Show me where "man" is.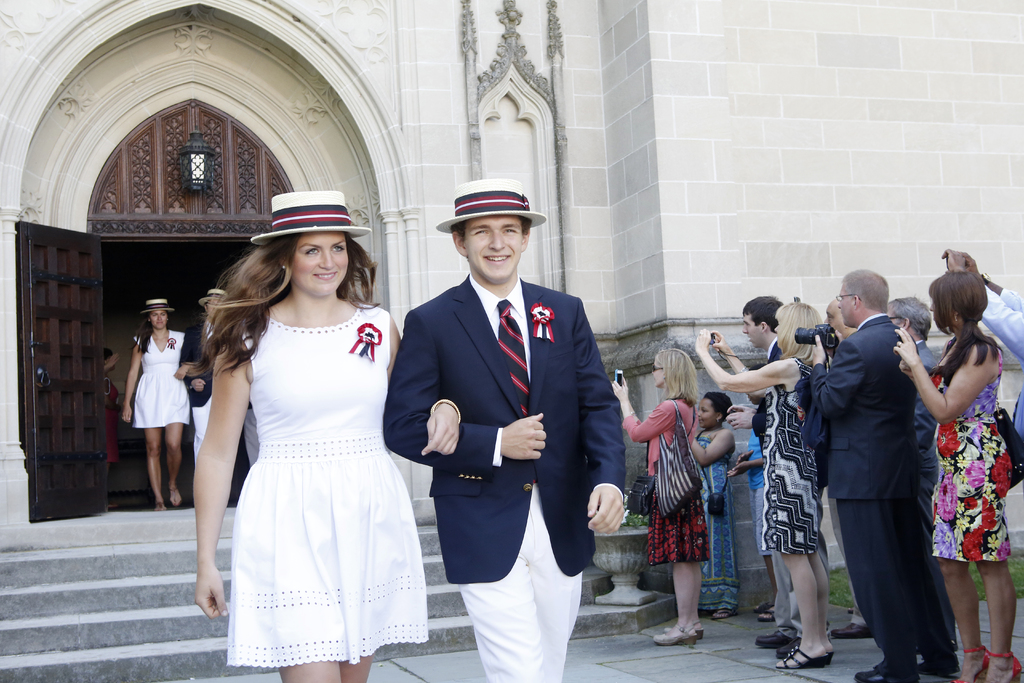
"man" is at Rect(813, 298, 876, 639).
